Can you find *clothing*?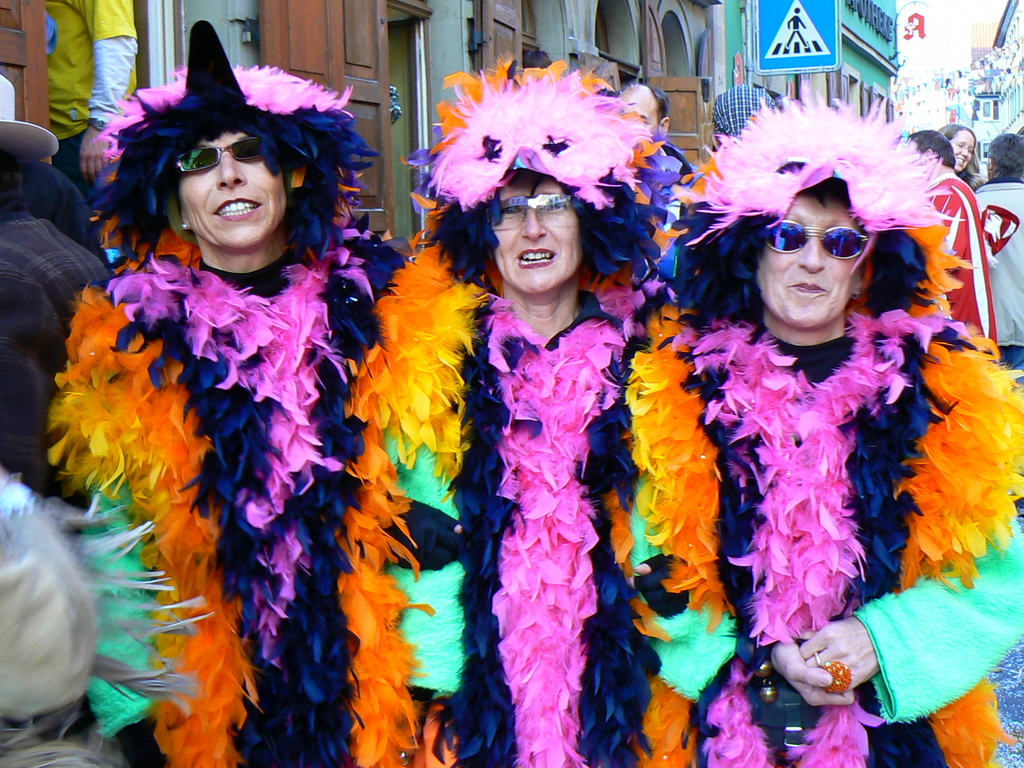
Yes, bounding box: region(0, 206, 103, 488).
